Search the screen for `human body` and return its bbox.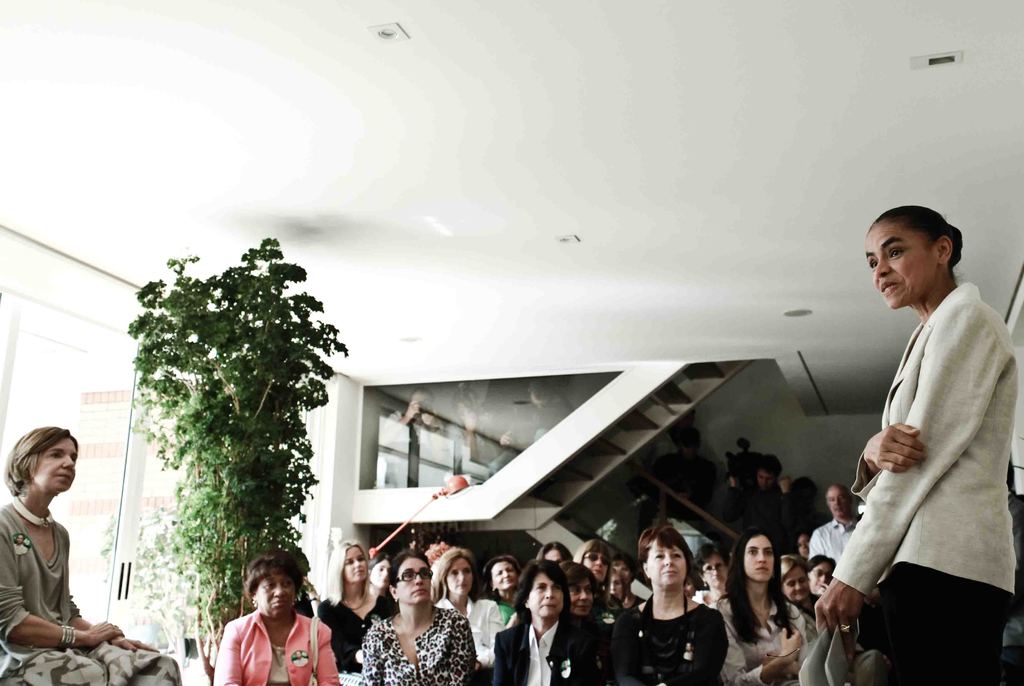
Found: x1=609 y1=584 x2=727 y2=685.
